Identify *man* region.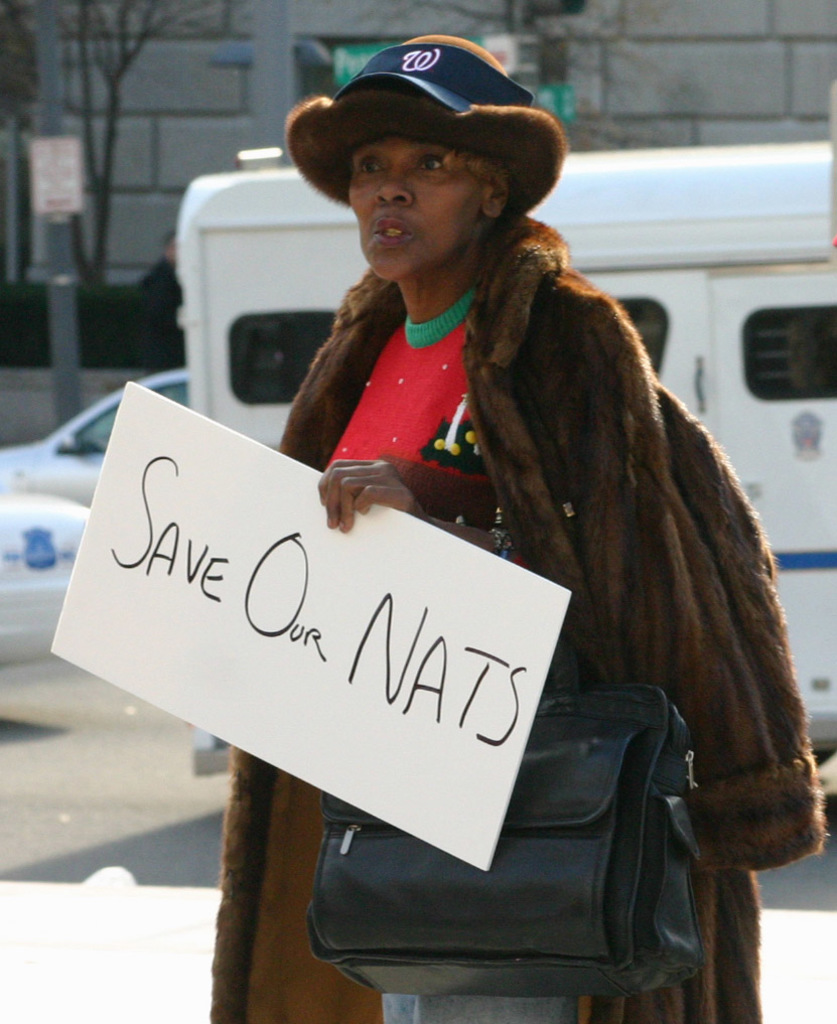
Region: (210,33,820,1023).
